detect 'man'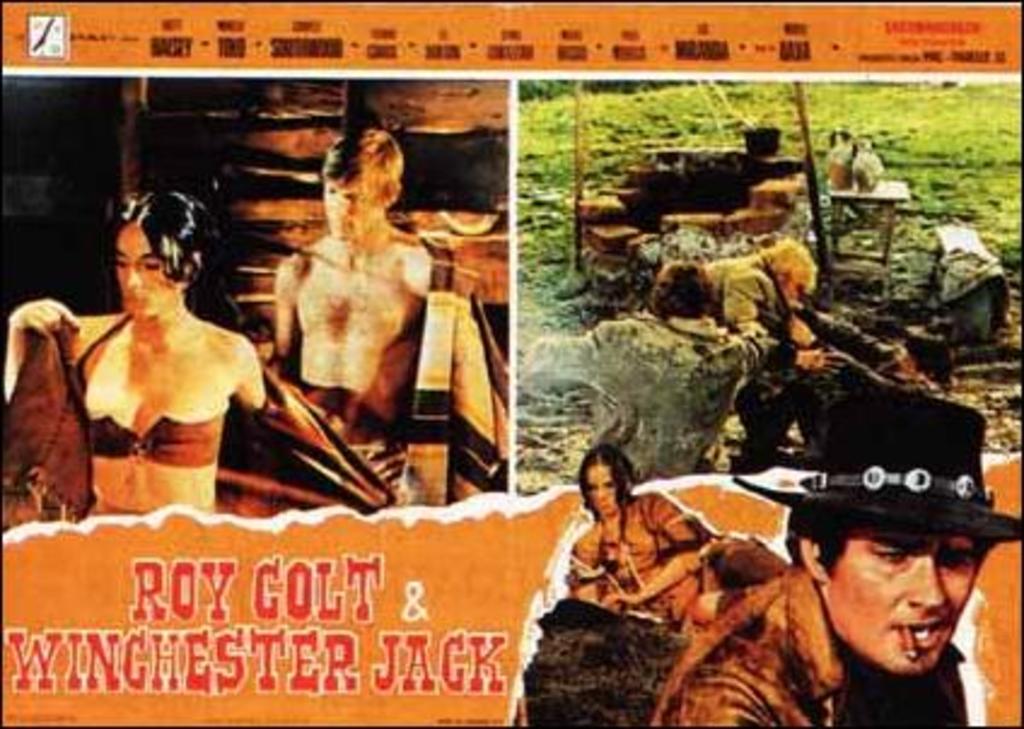
crop(732, 364, 1023, 724)
